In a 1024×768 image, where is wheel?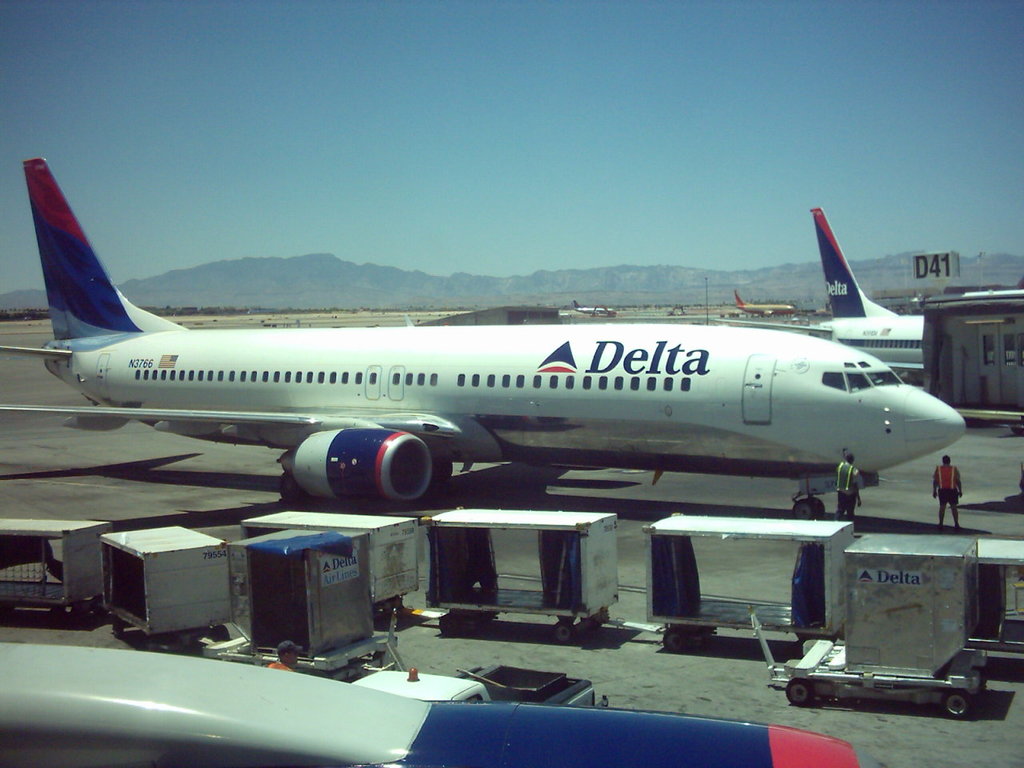
l=795, t=502, r=813, b=518.
